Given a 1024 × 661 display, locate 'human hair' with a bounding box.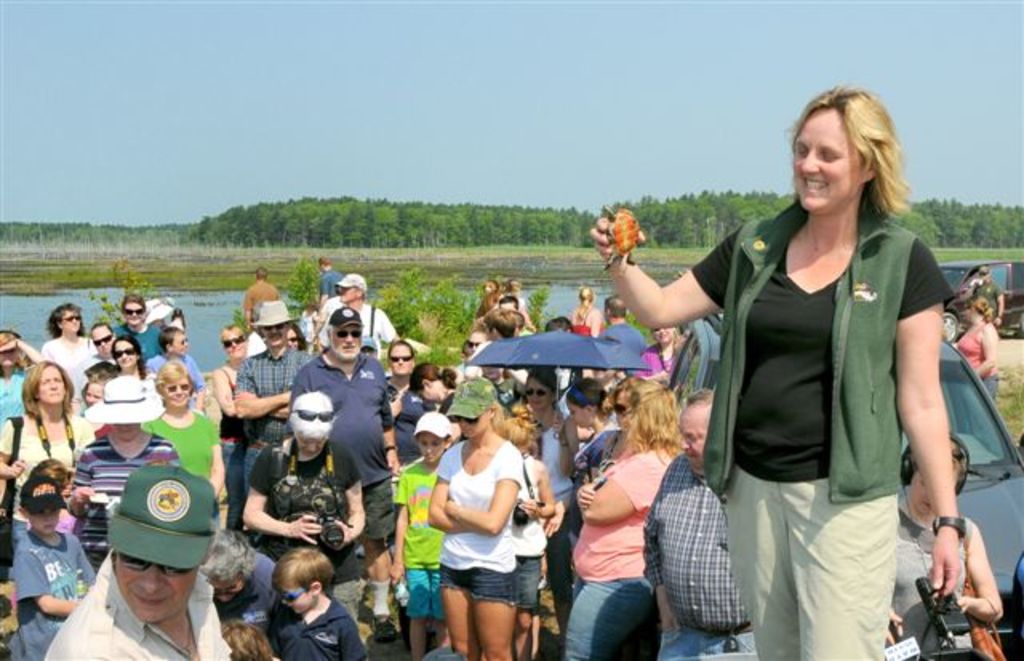
Located: <box>480,291,504,310</box>.
